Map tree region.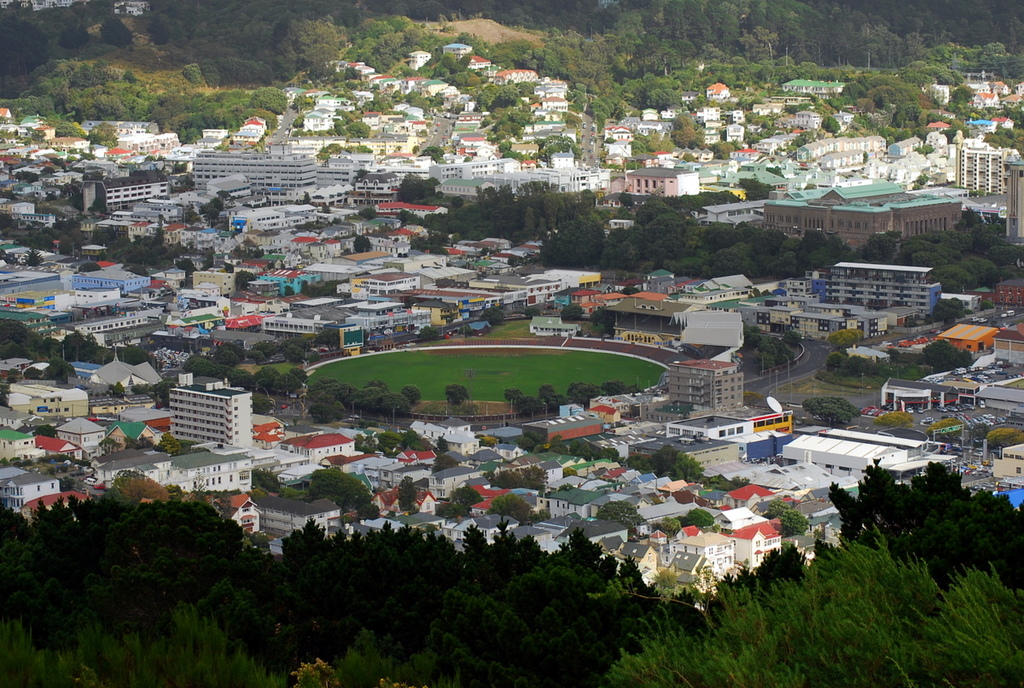
Mapped to <box>498,389,517,404</box>.
